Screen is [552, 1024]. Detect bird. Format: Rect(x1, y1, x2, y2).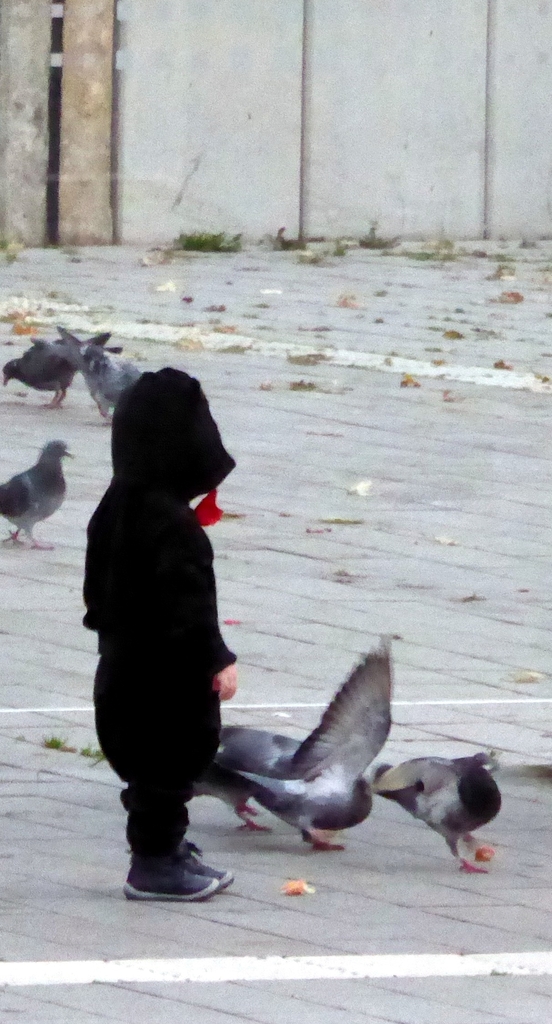
Rect(60, 326, 143, 421).
